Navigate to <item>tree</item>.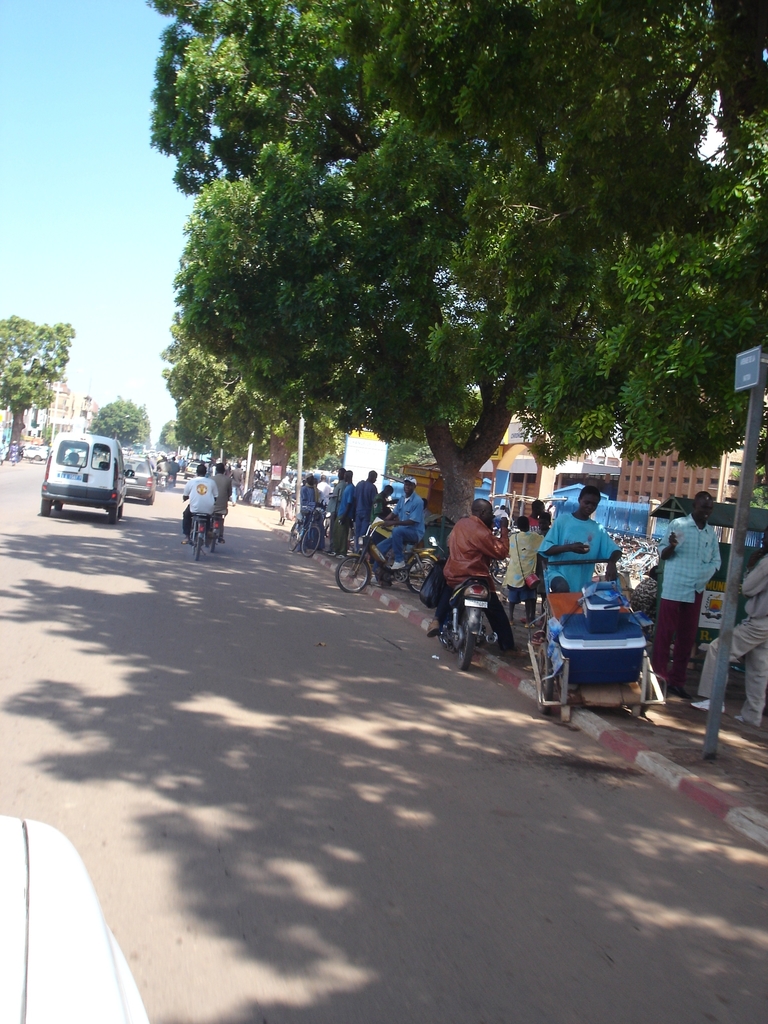
Navigation target: 524:102:767:478.
